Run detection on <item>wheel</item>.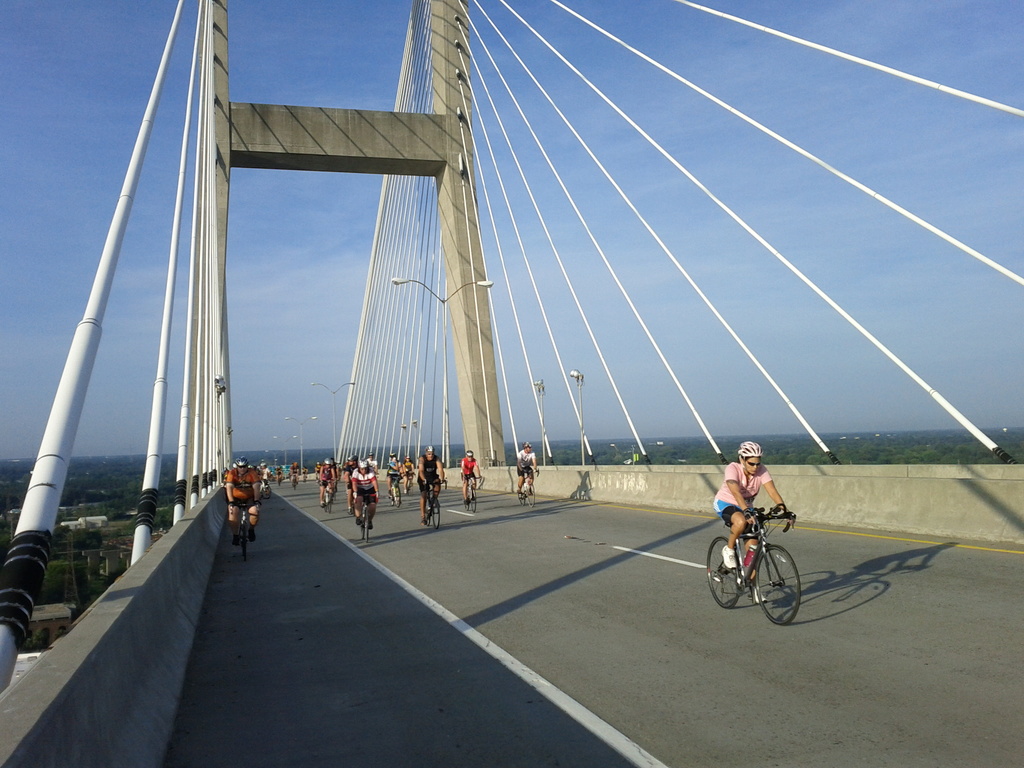
Result: left=526, top=483, right=535, bottom=508.
